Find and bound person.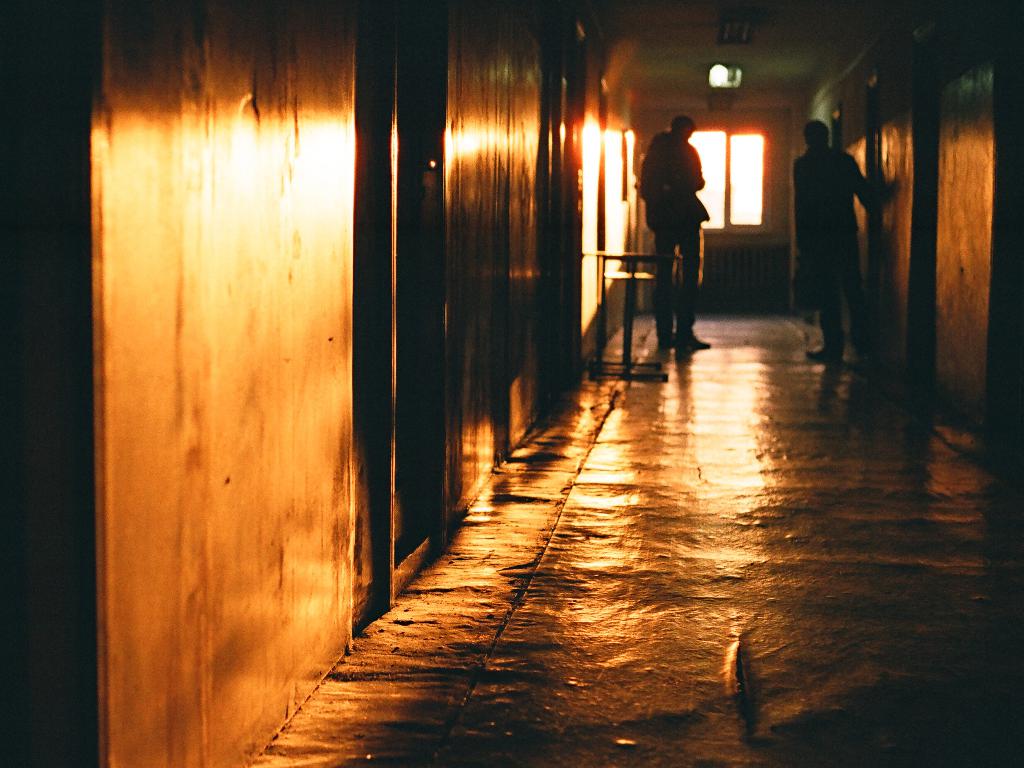
Bound: Rect(638, 115, 710, 352).
